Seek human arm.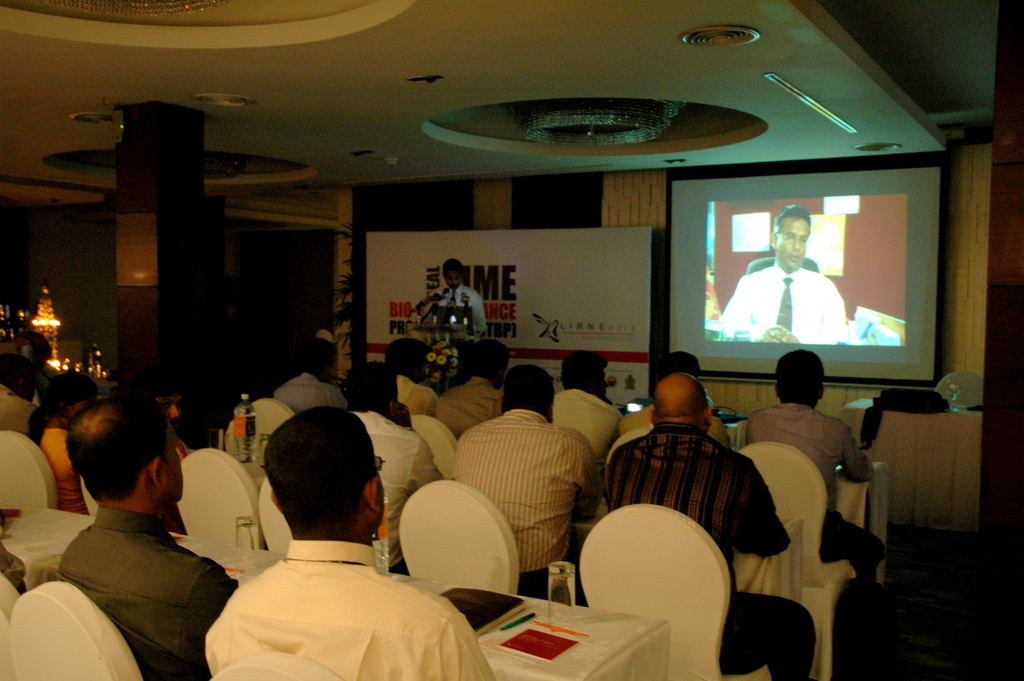
box(474, 293, 489, 338).
